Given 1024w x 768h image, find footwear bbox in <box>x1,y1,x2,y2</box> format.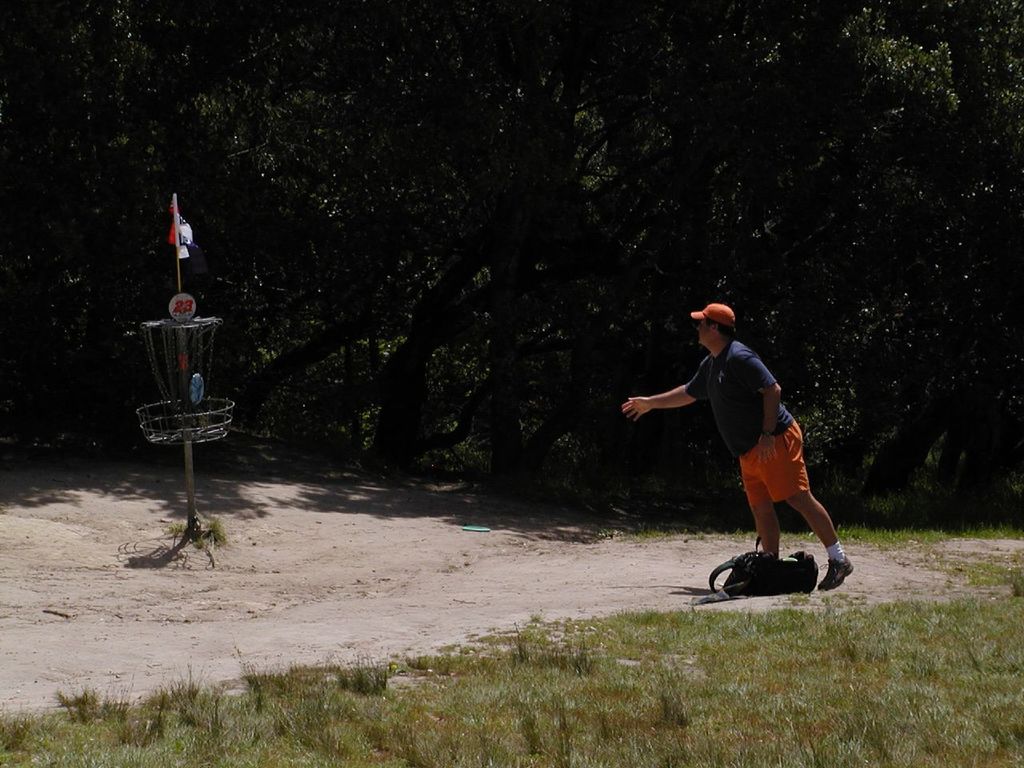
<box>818,555,854,591</box>.
